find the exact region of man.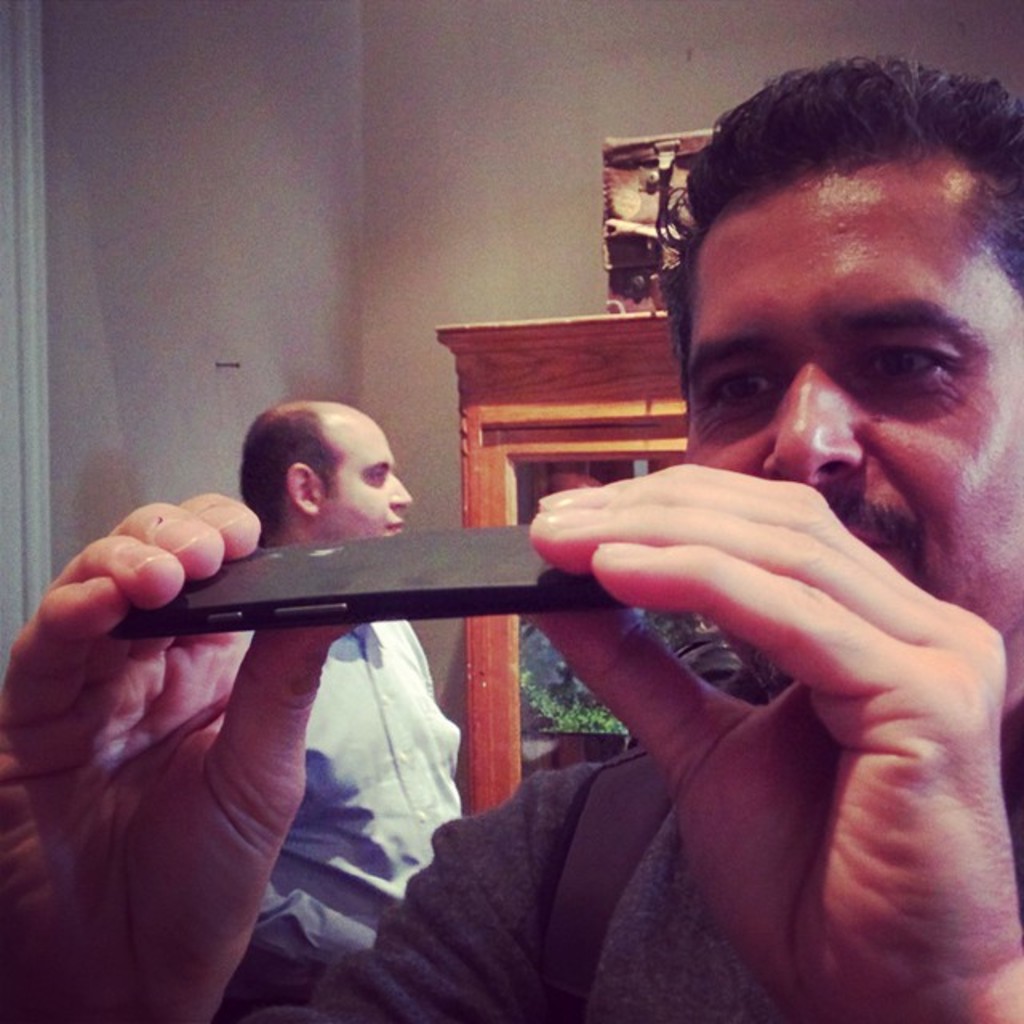
Exact region: (left=114, top=374, right=486, bottom=1022).
